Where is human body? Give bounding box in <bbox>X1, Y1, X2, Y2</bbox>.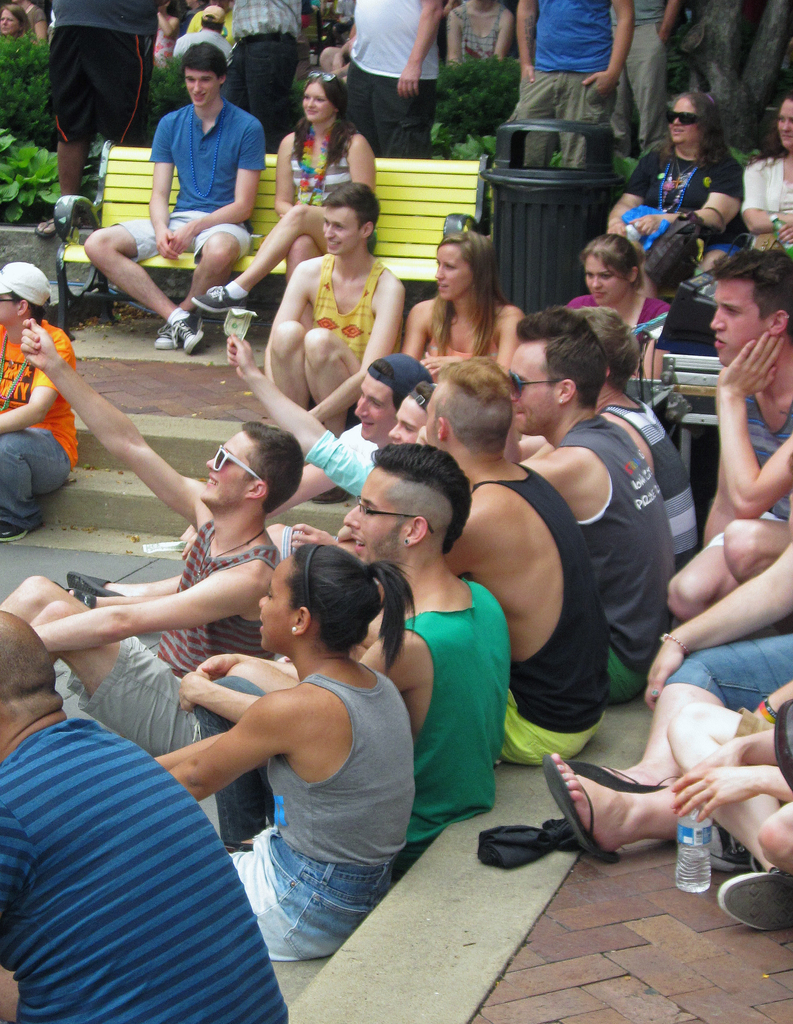
<bbox>82, 93, 271, 352</bbox>.
